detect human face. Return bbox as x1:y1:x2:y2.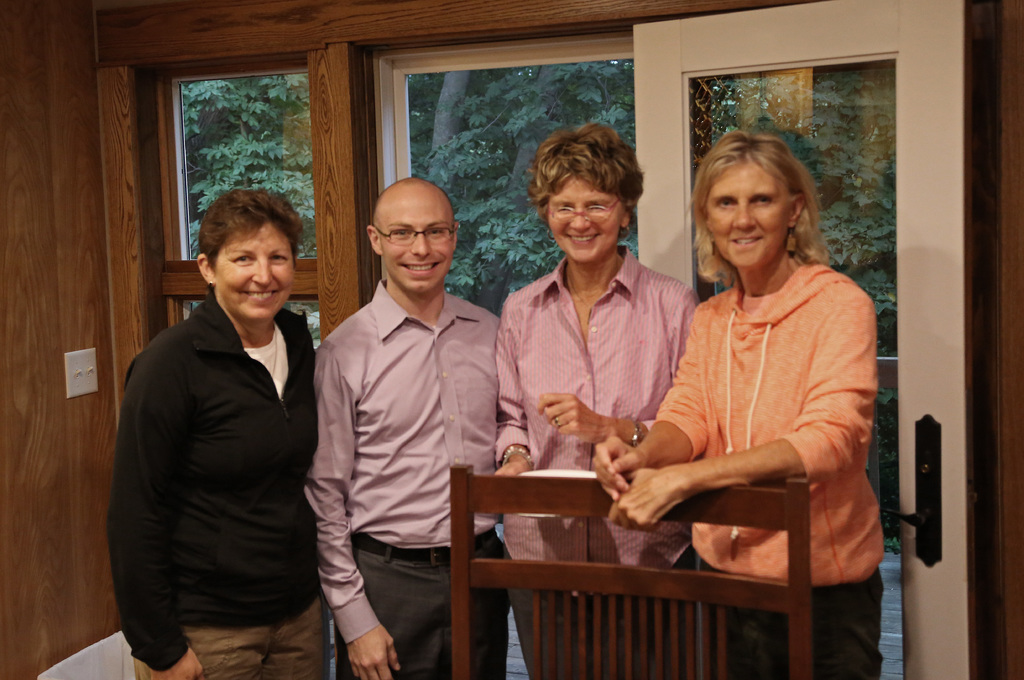
215:224:298:320.
